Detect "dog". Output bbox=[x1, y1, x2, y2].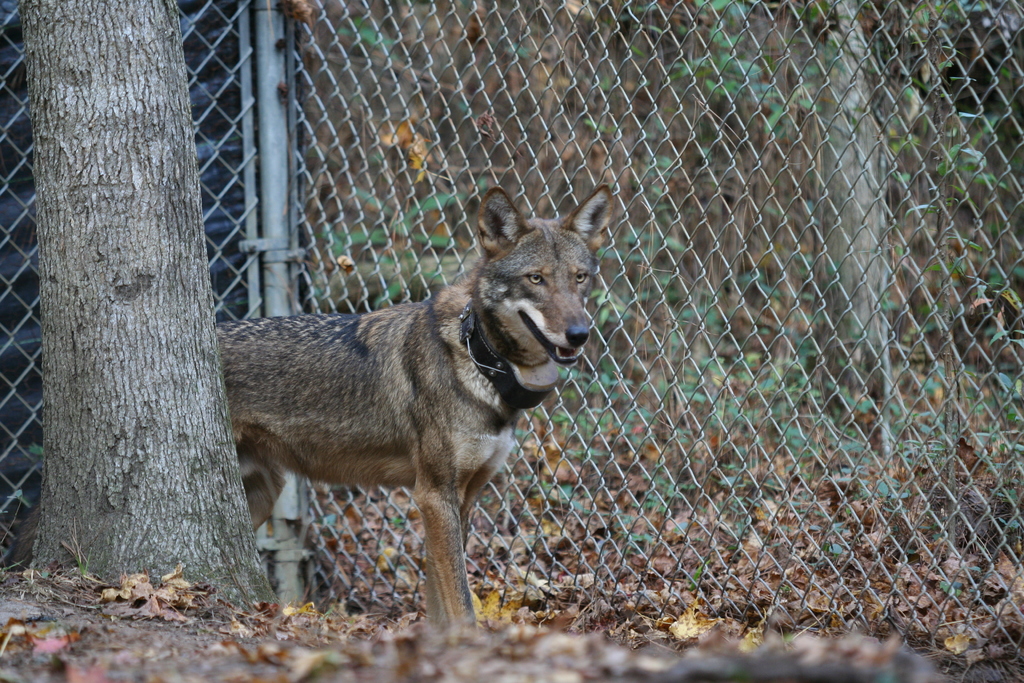
bbox=[206, 180, 617, 646].
